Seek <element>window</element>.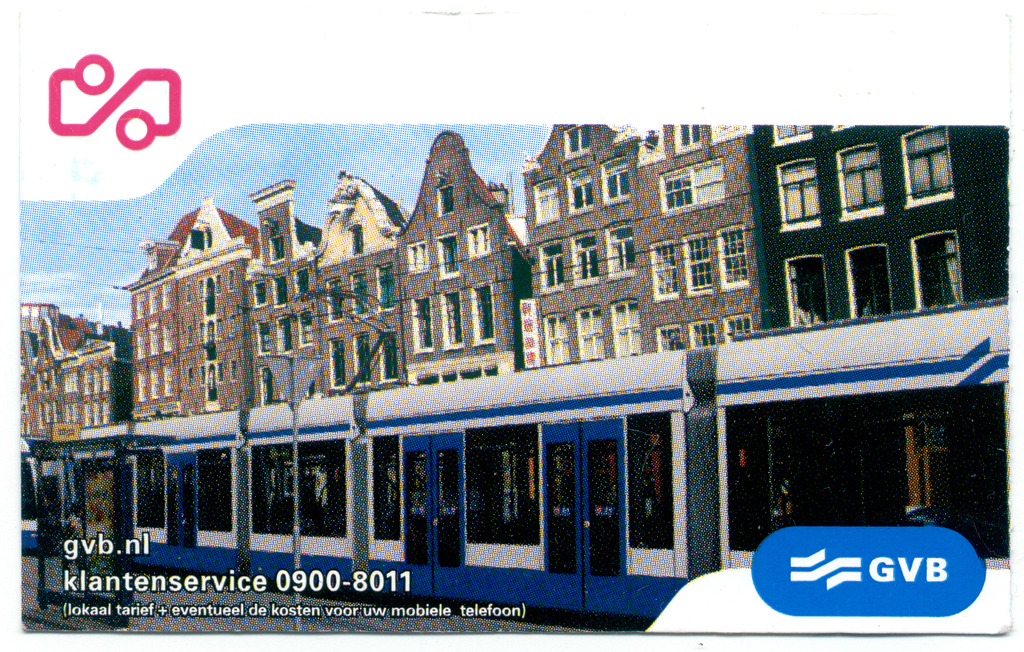
l=350, t=222, r=362, b=253.
